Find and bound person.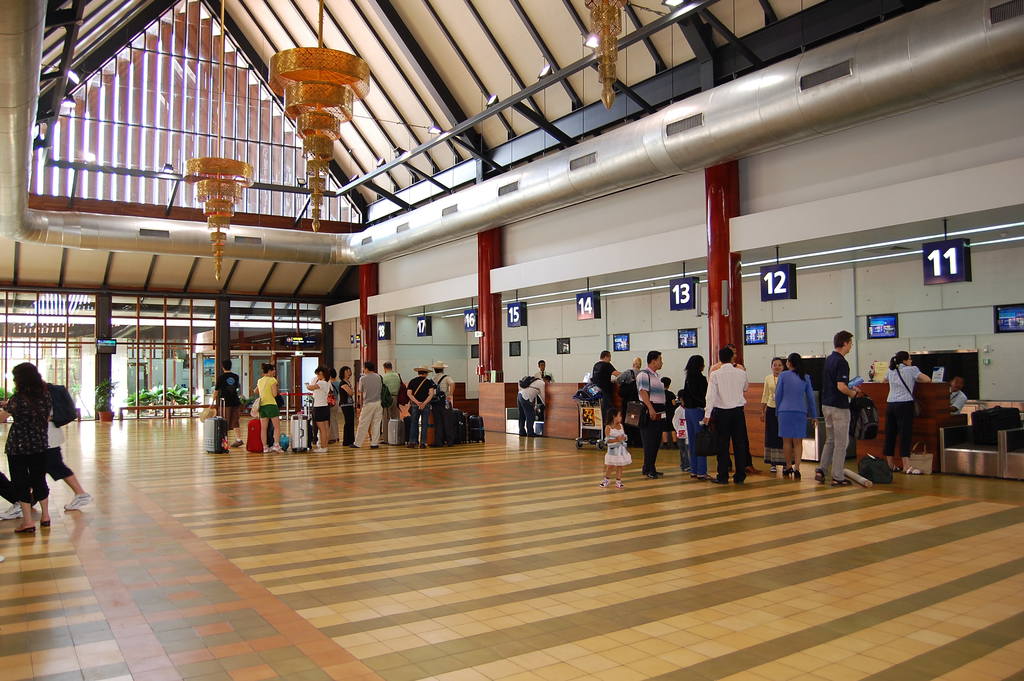
Bound: left=751, top=356, right=784, bottom=470.
